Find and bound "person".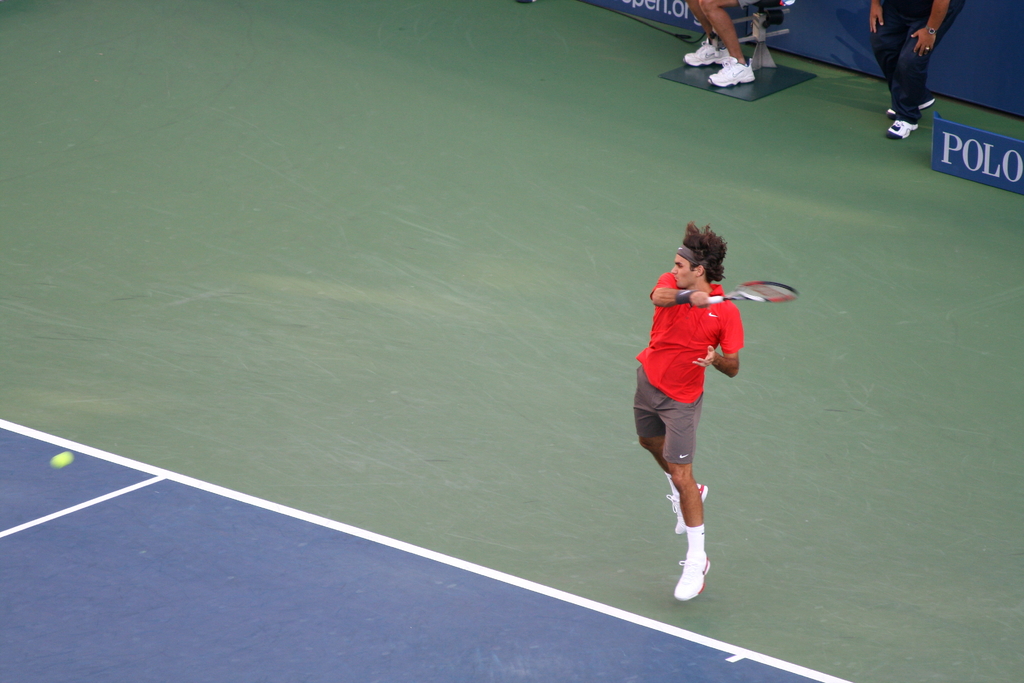
Bound: select_region(642, 215, 775, 645).
